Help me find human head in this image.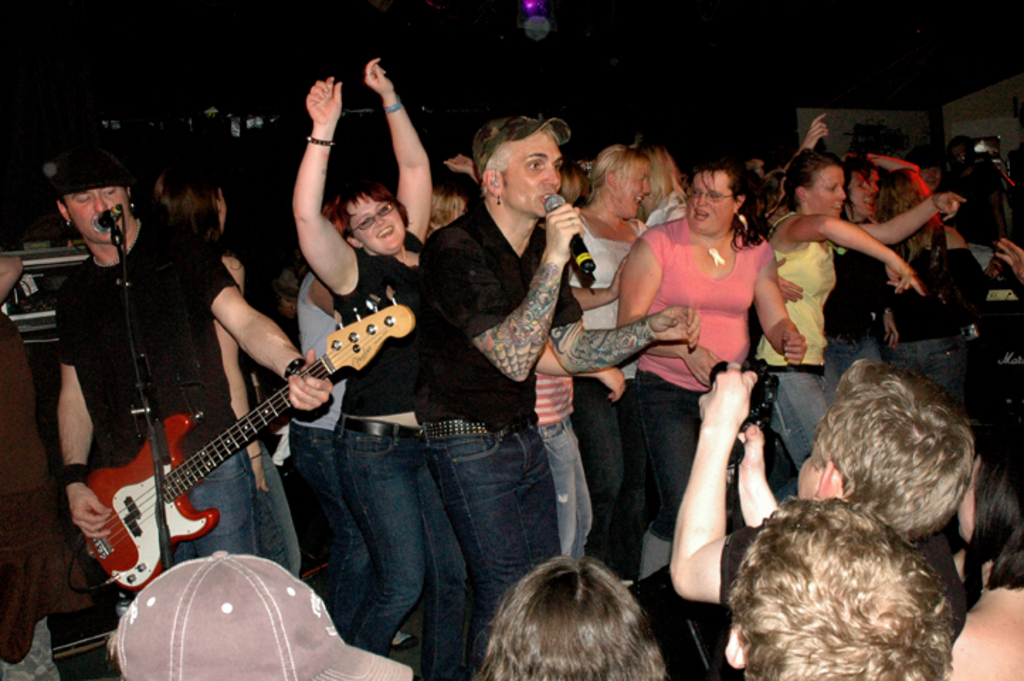
Found it: {"x1": 104, "y1": 549, "x2": 413, "y2": 680}.
